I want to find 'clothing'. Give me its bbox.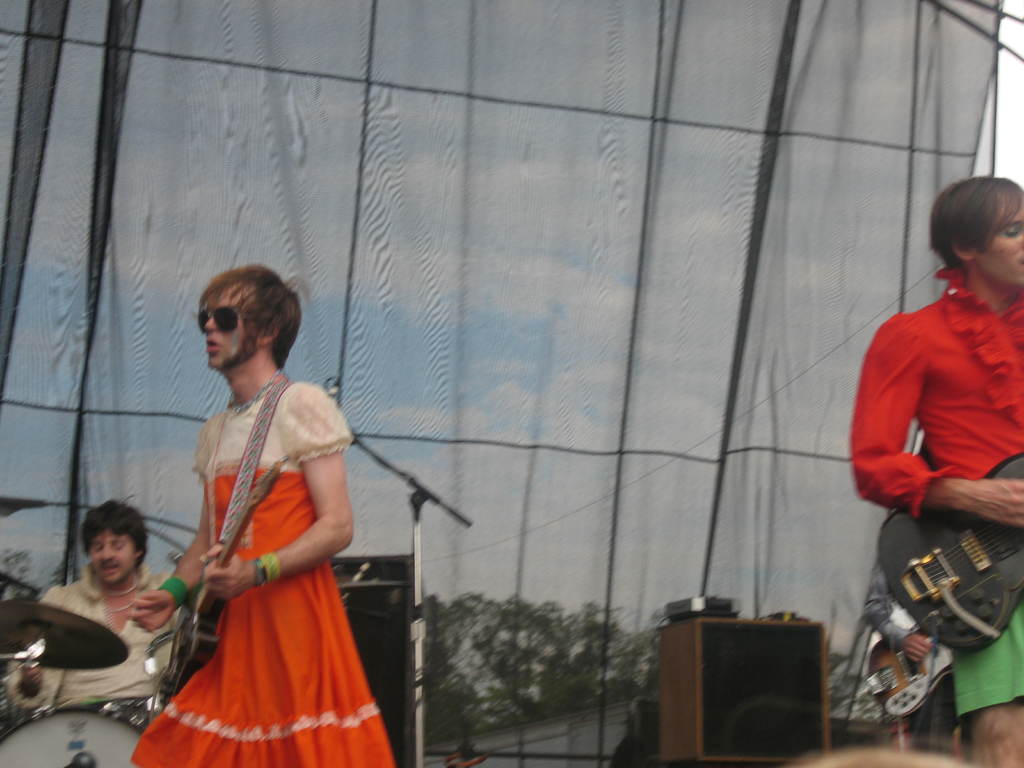
(143, 444, 384, 744).
